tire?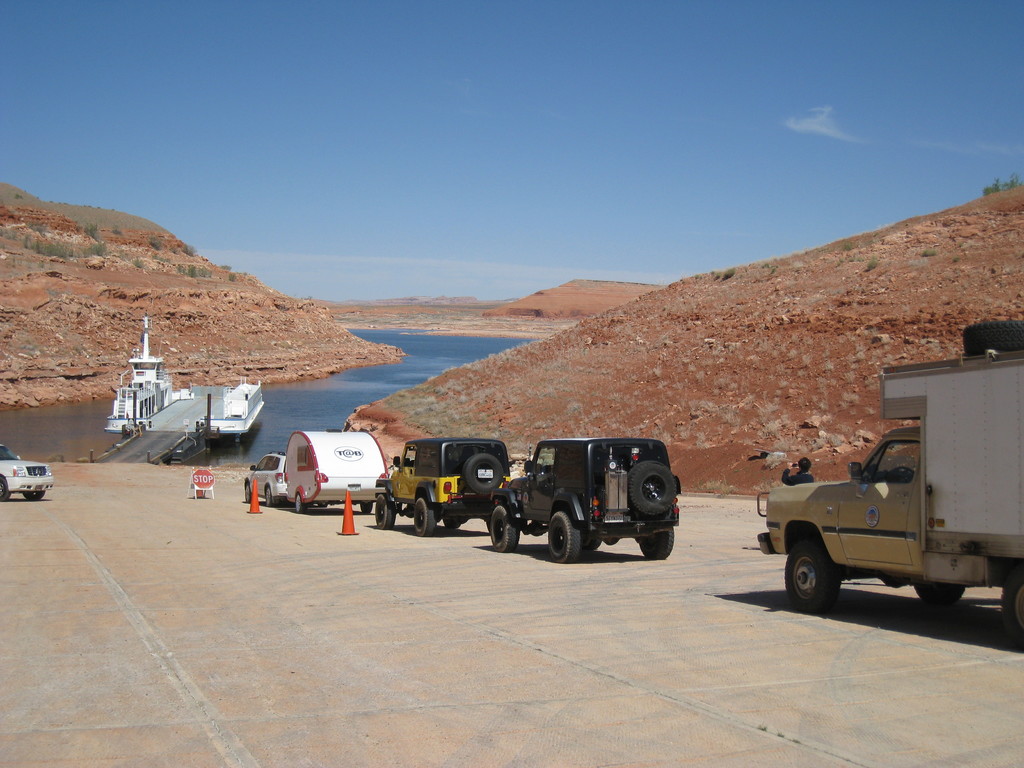
left=361, top=500, right=371, bottom=513
